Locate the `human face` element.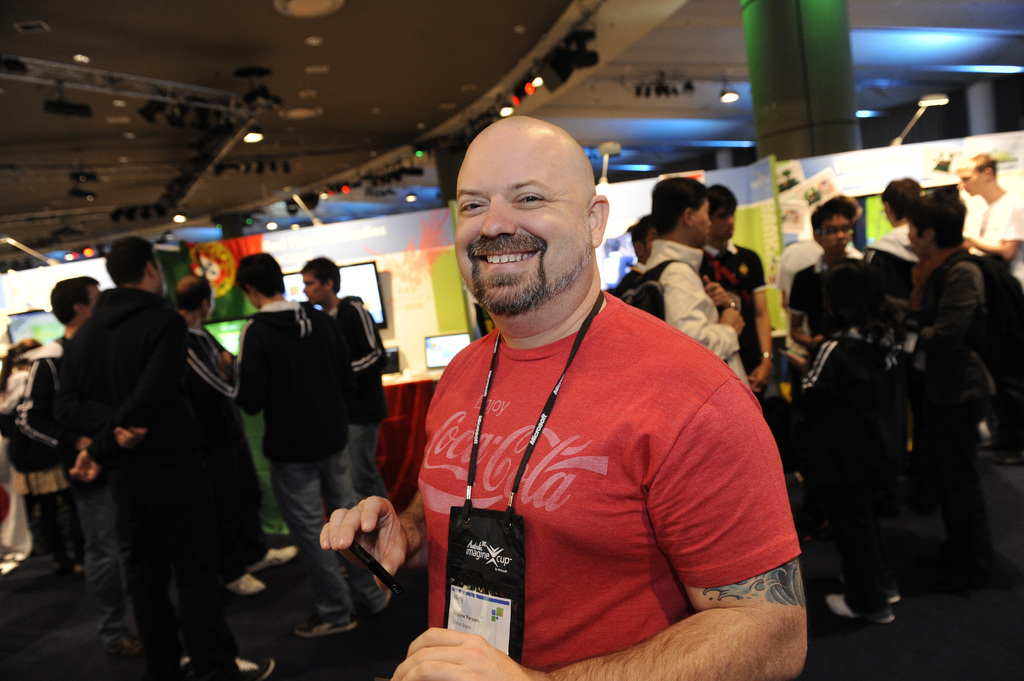
Element bbox: [692,202,714,243].
